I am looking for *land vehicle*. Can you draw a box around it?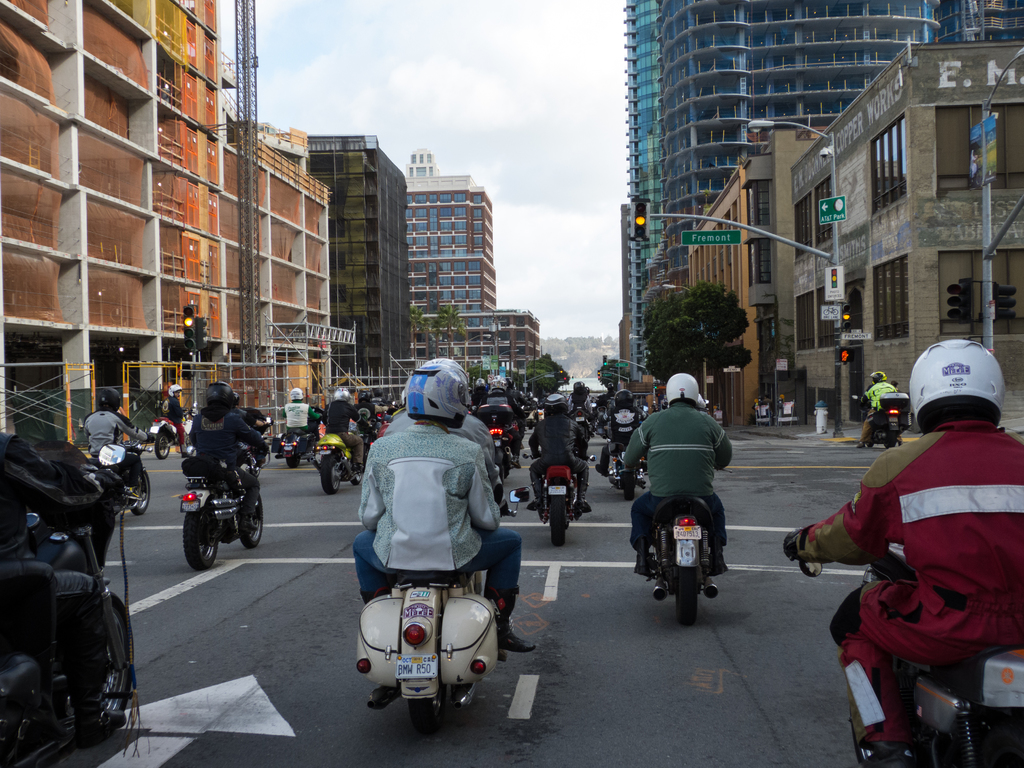
Sure, the bounding box is (x1=525, y1=451, x2=601, y2=550).
